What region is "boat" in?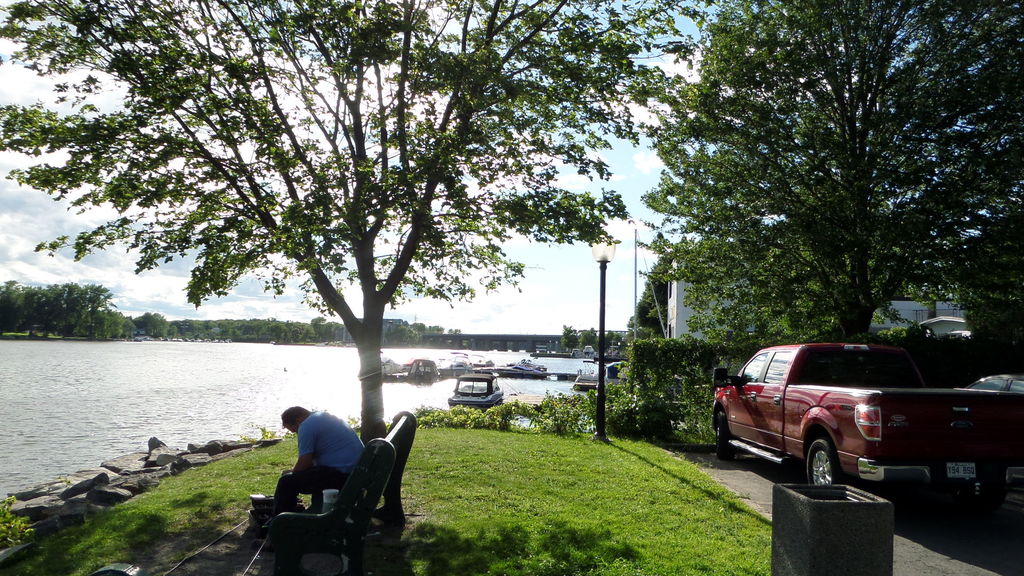
bbox(506, 360, 559, 381).
